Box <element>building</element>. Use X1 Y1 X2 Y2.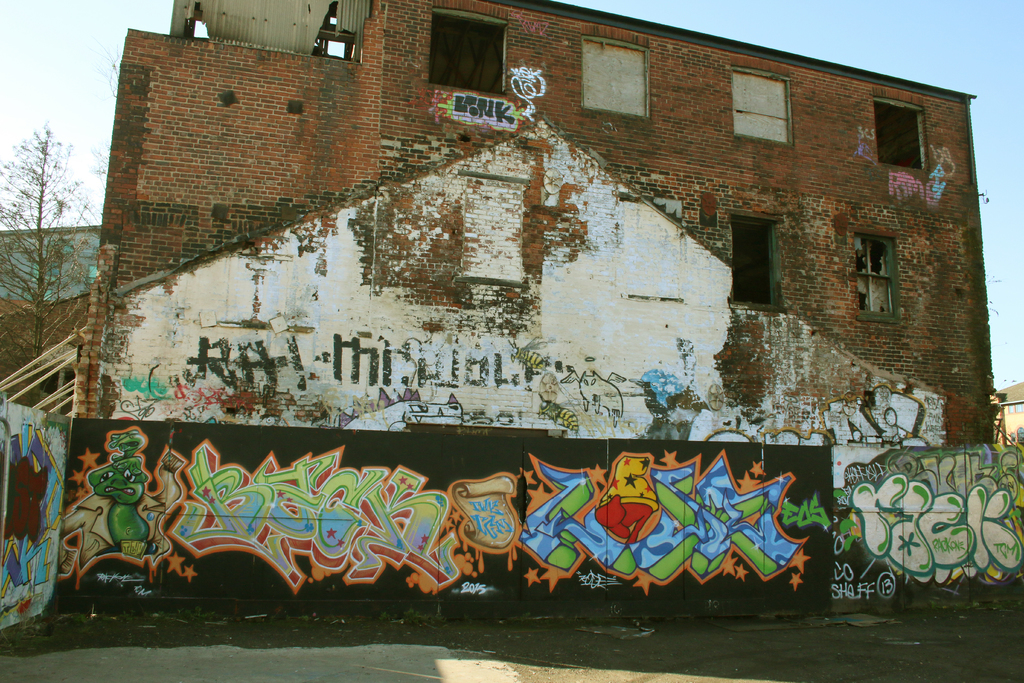
998 381 1023 441.
